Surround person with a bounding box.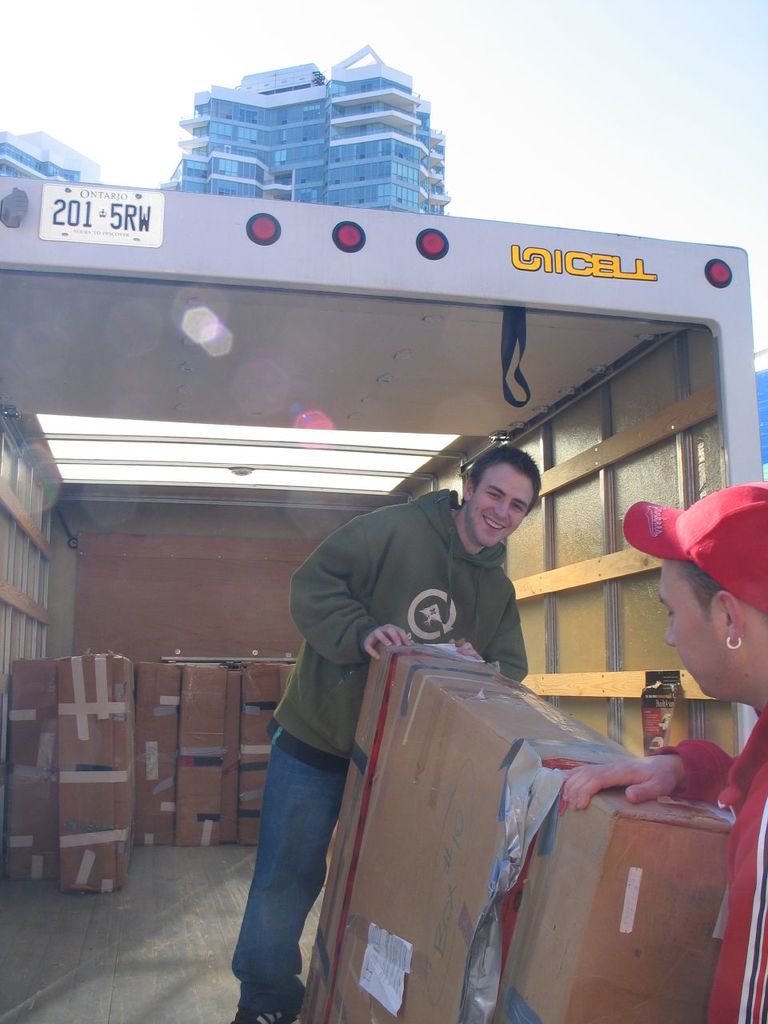
[560, 480, 767, 1023].
